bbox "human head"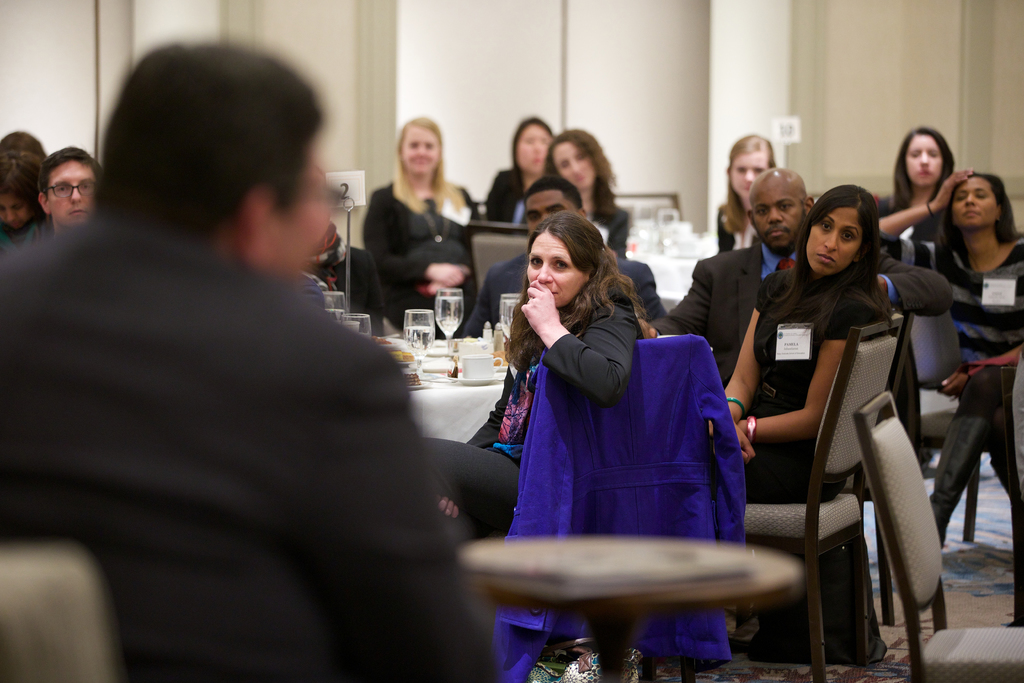
[527,210,611,306]
